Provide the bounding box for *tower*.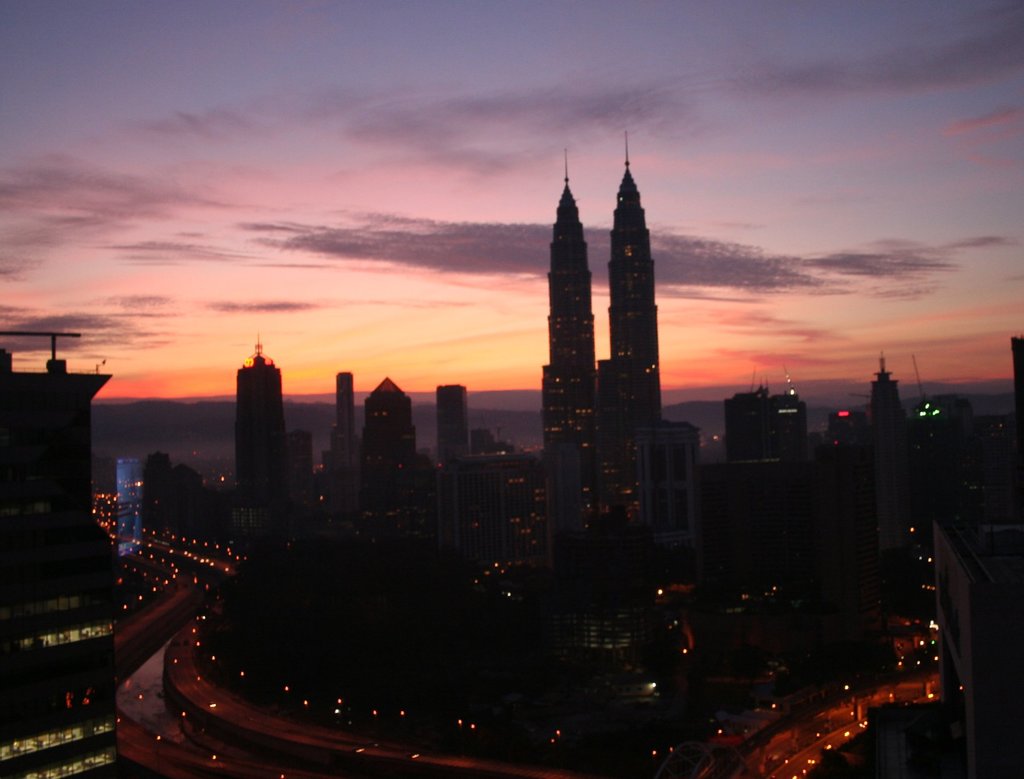
region(865, 349, 907, 543).
